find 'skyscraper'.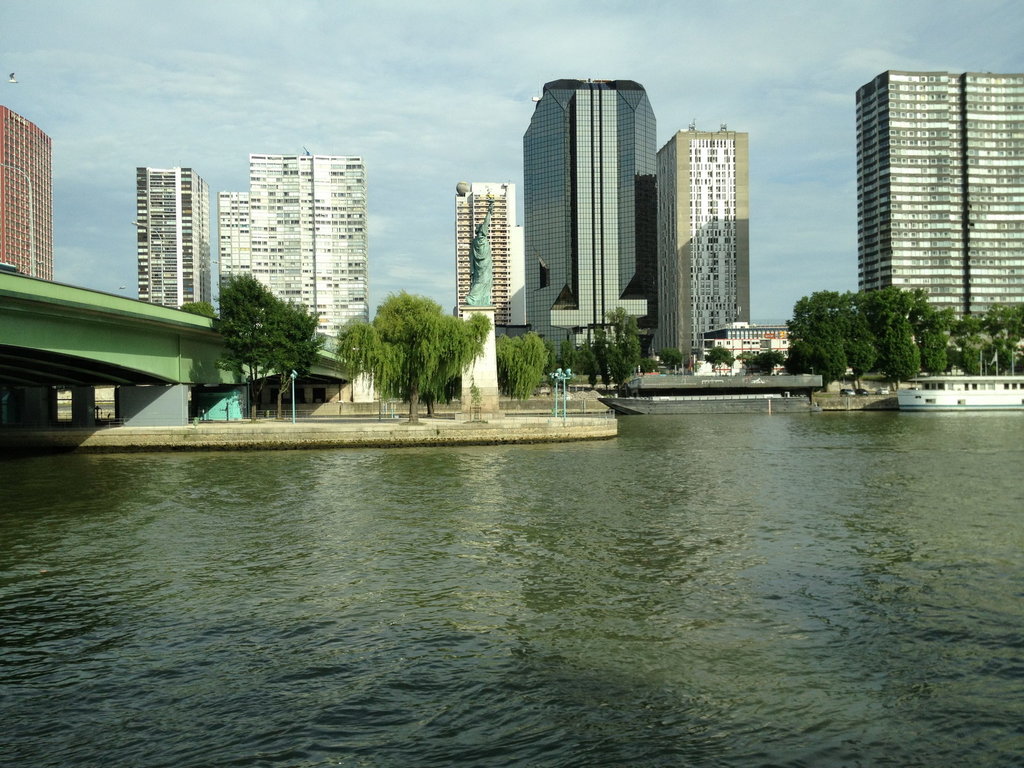
<bbox>954, 66, 1023, 328</bbox>.
